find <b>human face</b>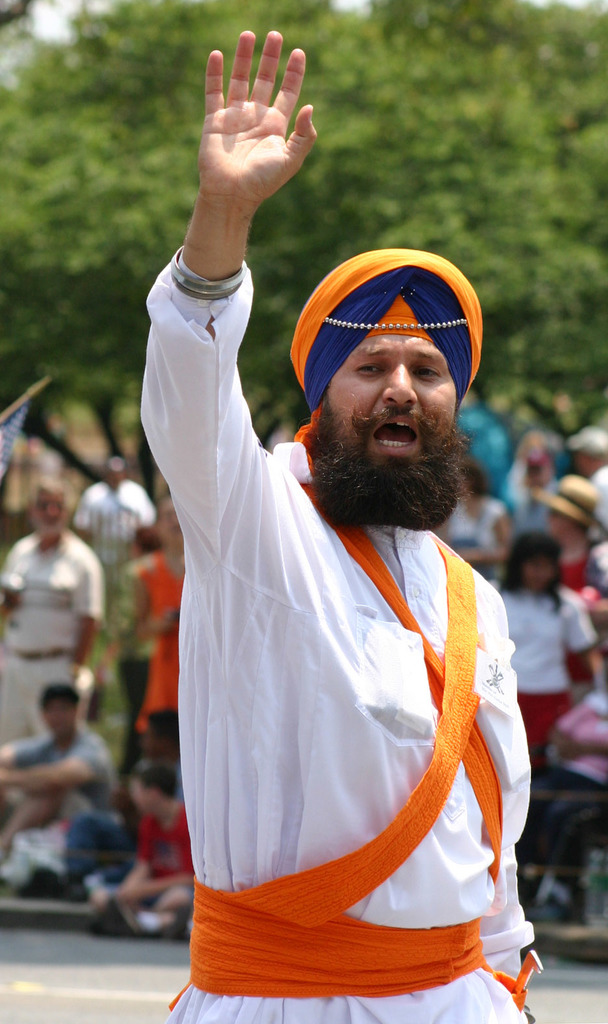
x1=326, y1=323, x2=460, y2=494
